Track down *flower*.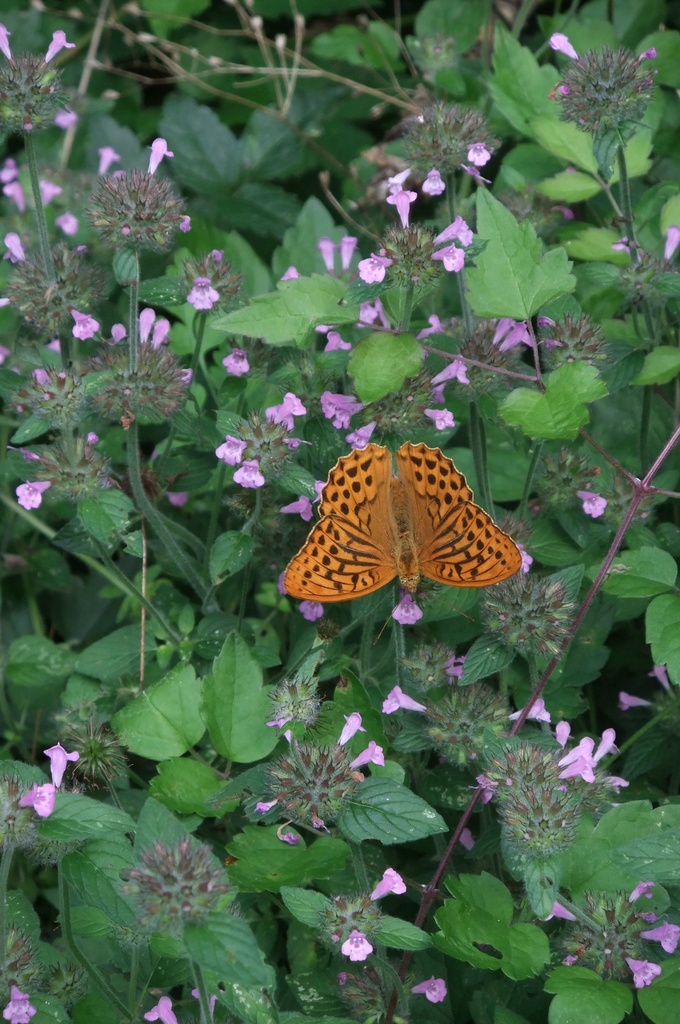
Tracked to box=[560, 740, 599, 764].
